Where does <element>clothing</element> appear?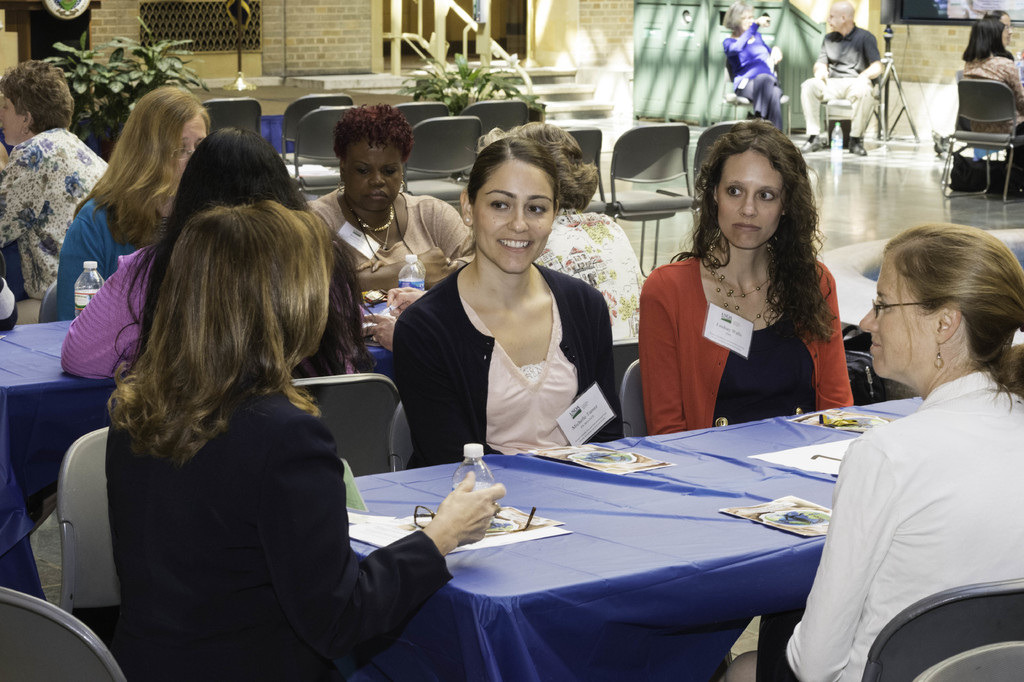
Appears at (60, 194, 157, 315).
